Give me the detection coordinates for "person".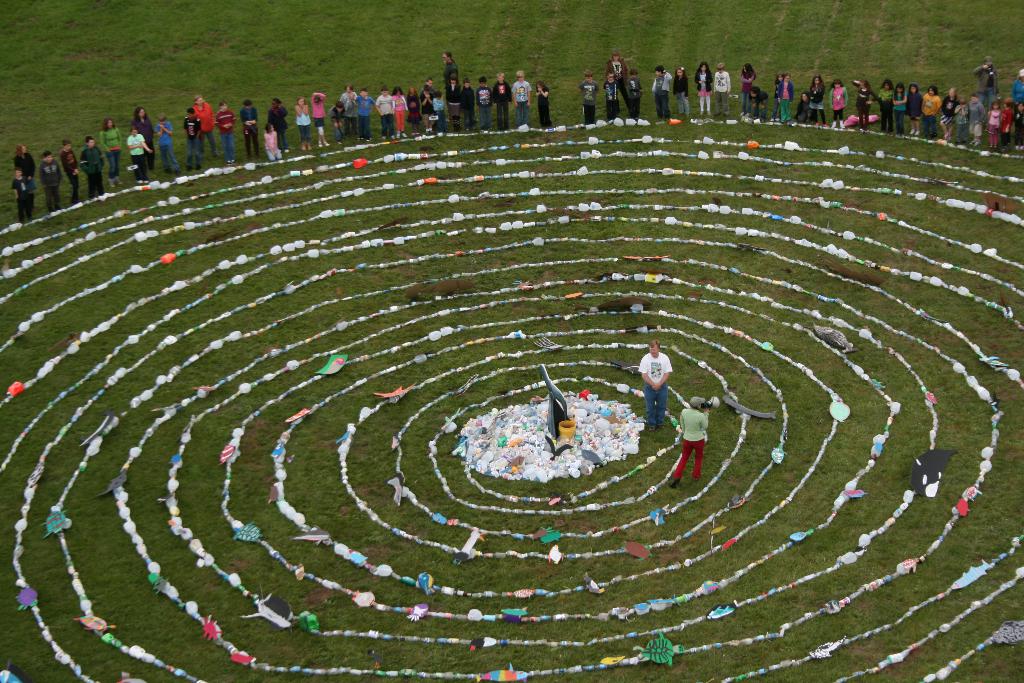
x1=653, y1=68, x2=672, y2=115.
